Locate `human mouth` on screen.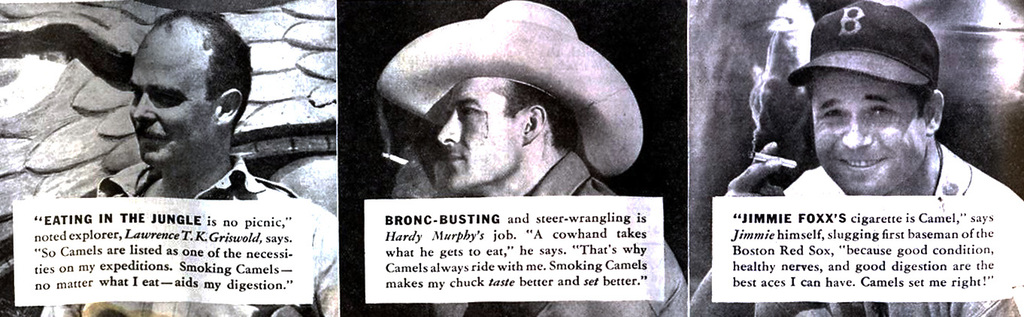
On screen at 839, 157, 886, 172.
